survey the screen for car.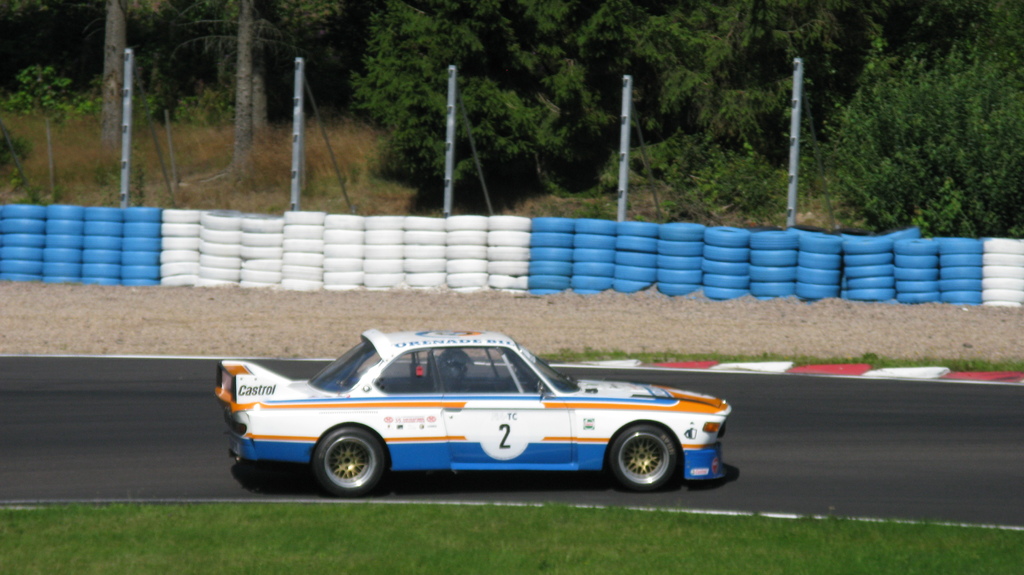
Survey found: left=212, top=328, right=742, bottom=497.
